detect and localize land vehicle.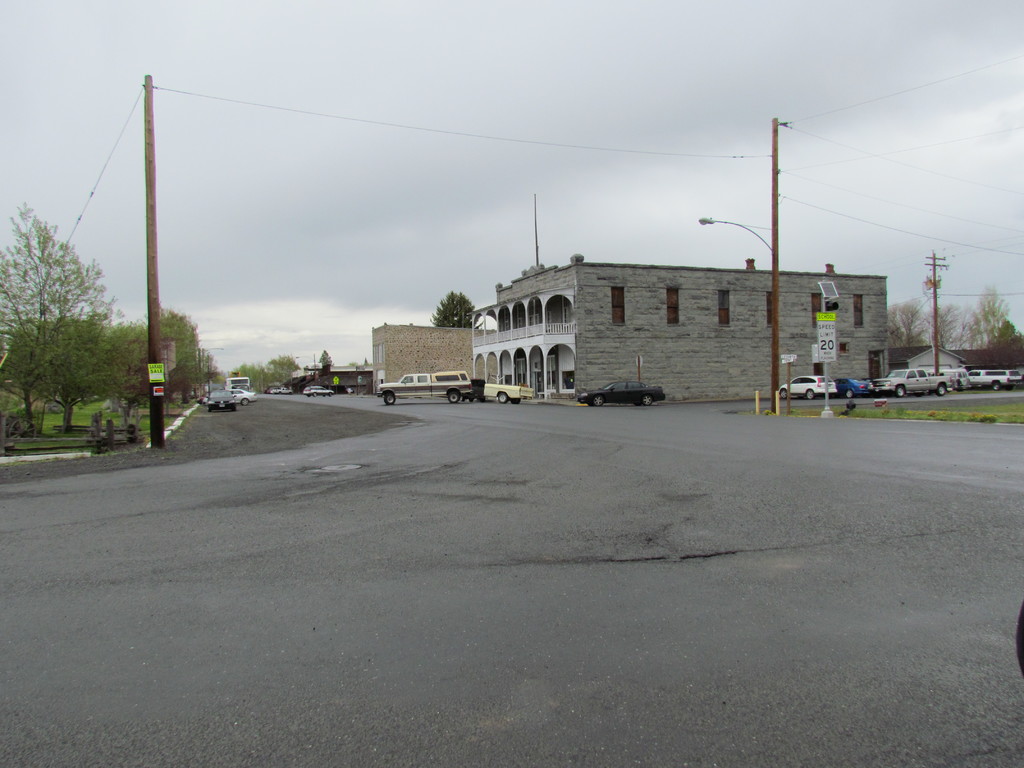
Localized at (460,378,534,404).
